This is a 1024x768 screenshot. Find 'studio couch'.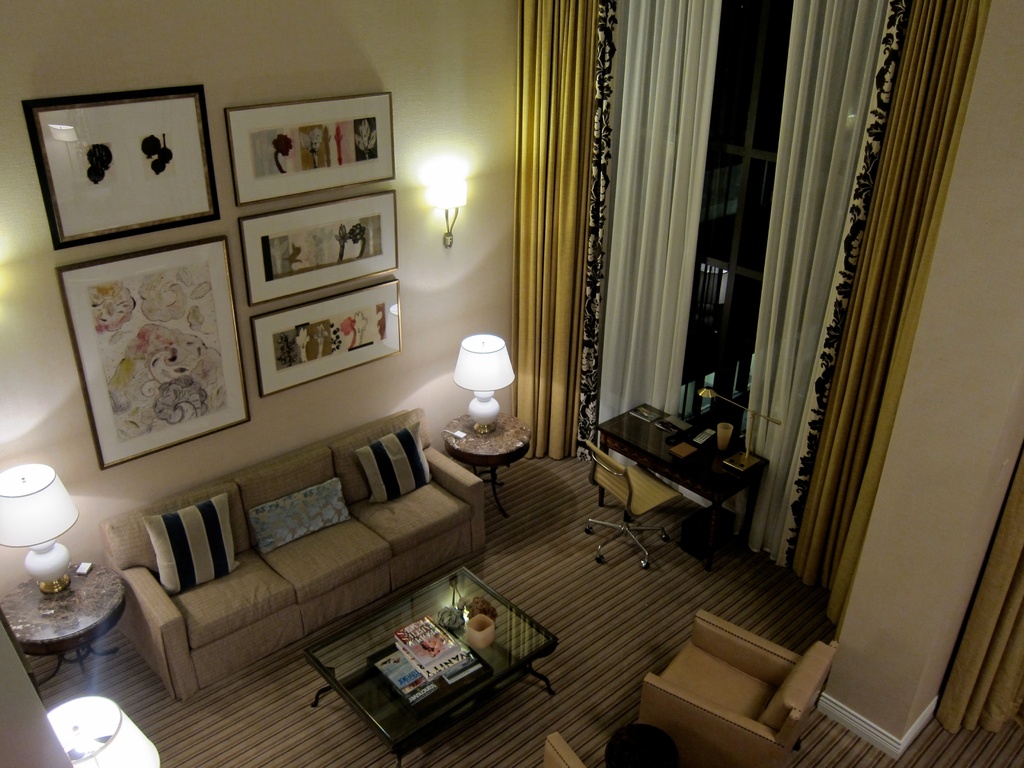
Bounding box: <bbox>641, 600, 844, 765</bbox>.
